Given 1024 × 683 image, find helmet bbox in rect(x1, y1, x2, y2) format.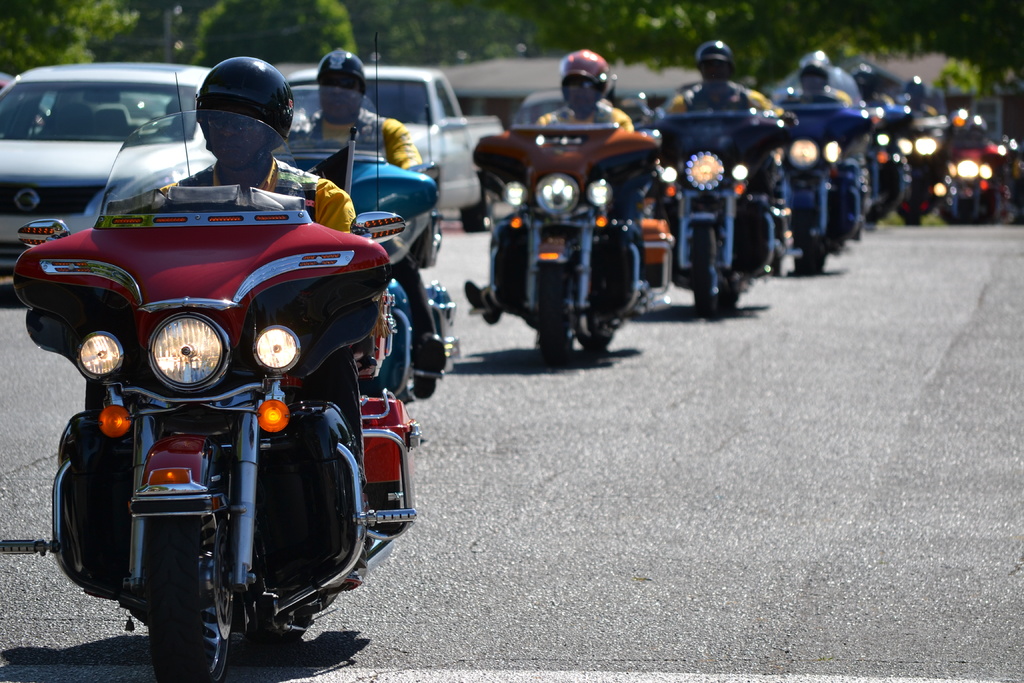
rect(695, 38, 733, 63).
